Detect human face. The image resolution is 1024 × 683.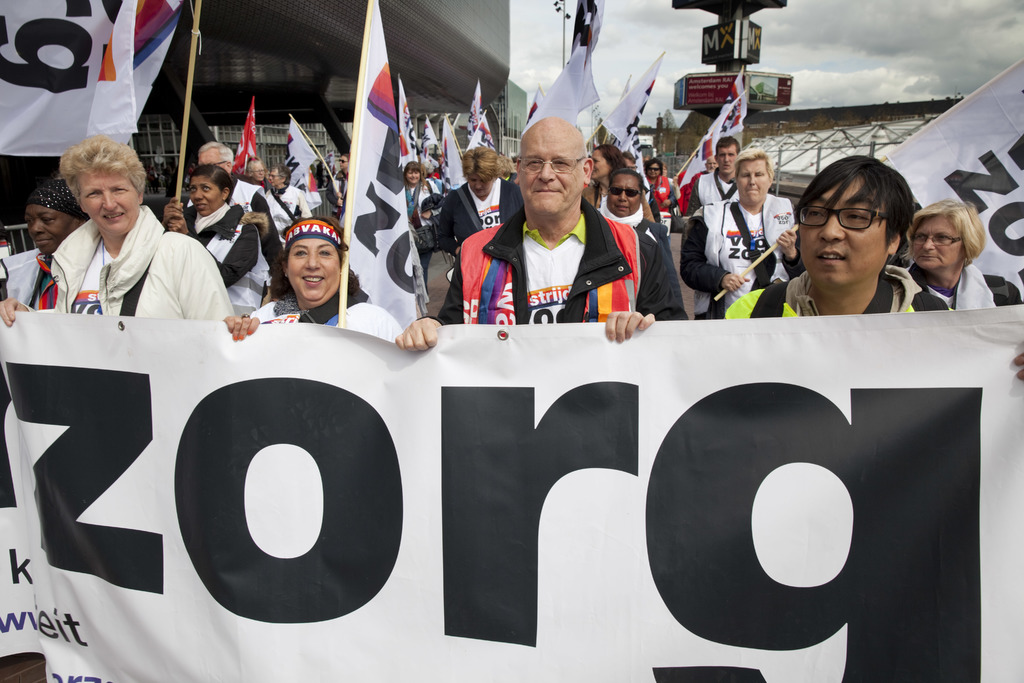
Rect(646, 163, 659, 176).
